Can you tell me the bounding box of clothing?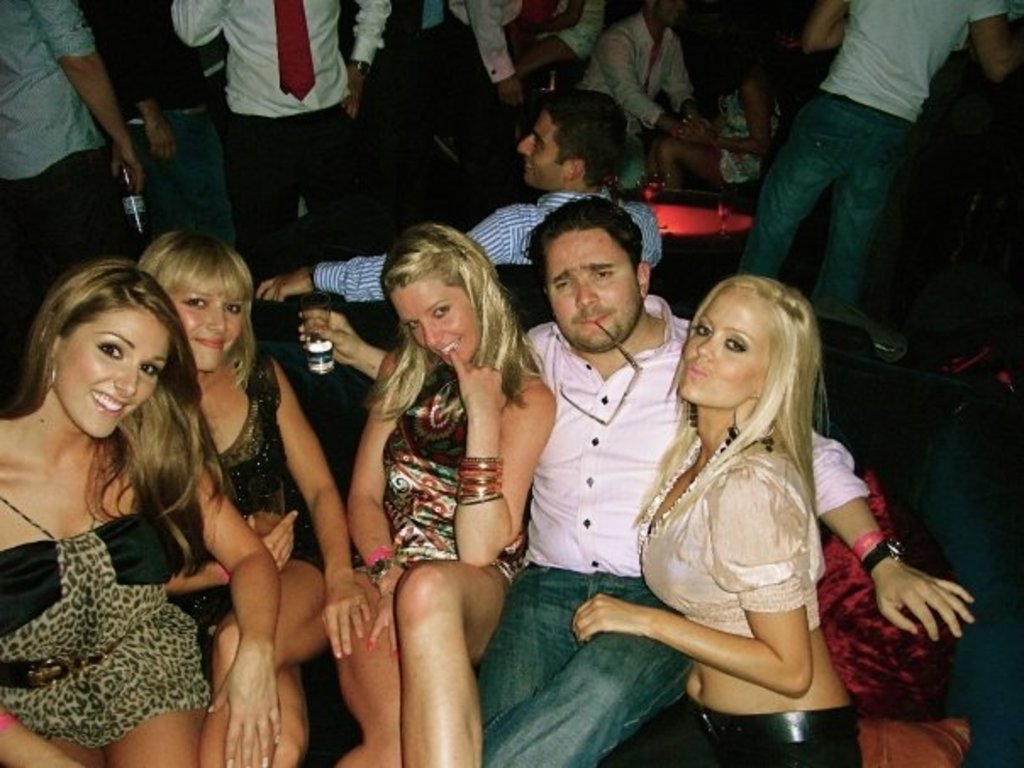
BBox(715, 85, 782, 185).
